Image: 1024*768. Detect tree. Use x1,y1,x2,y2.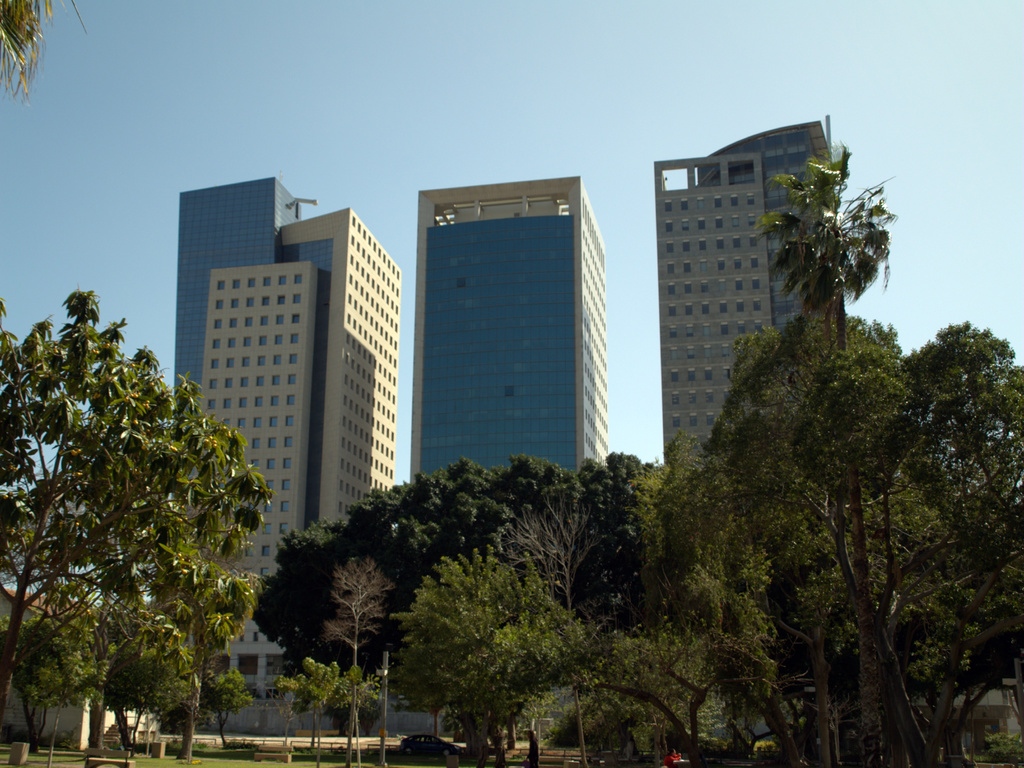
0,0,86,102.
